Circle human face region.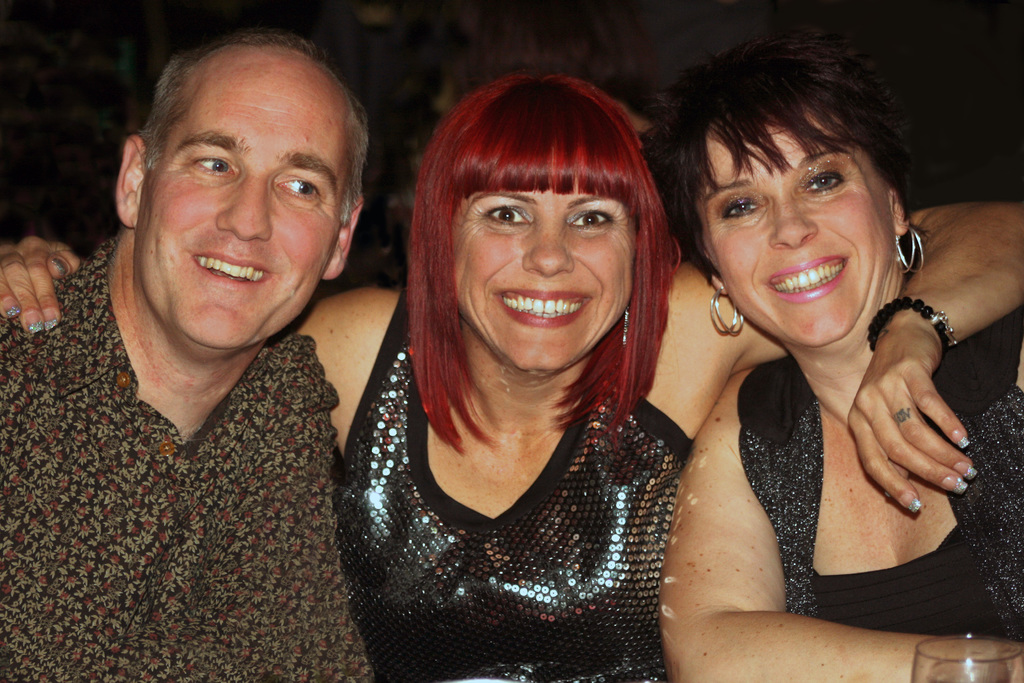
Region: {"left": 456, "top": 190, "right": 640, "bottom": 374}.
